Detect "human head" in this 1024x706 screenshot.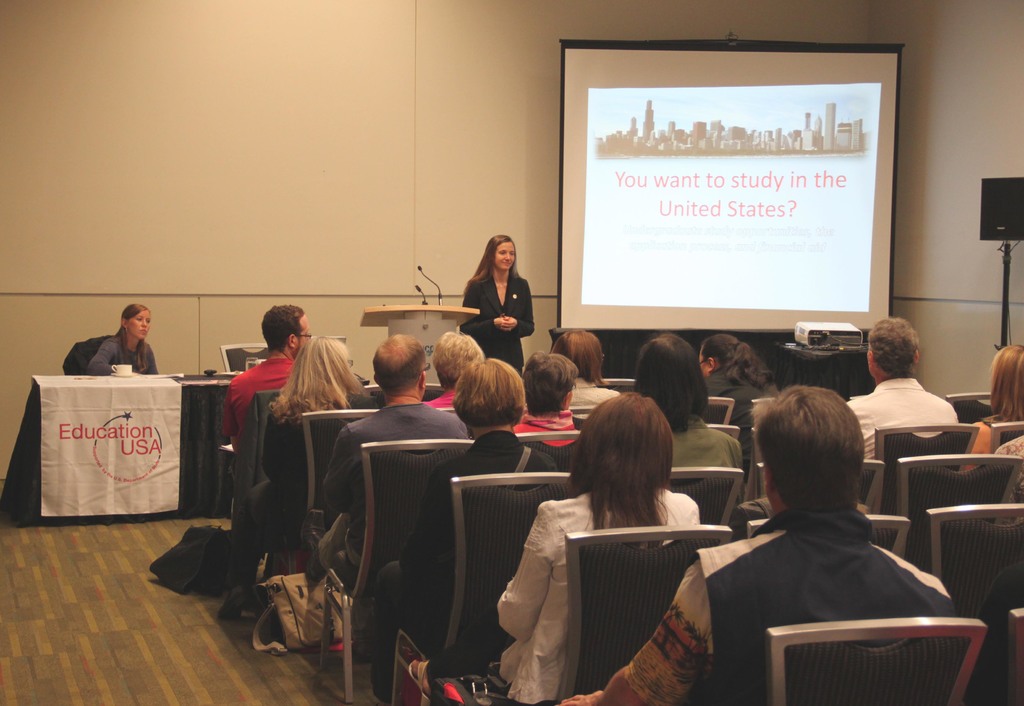
Detection: [x1=757, y1=386, x2=865, y2=516].
